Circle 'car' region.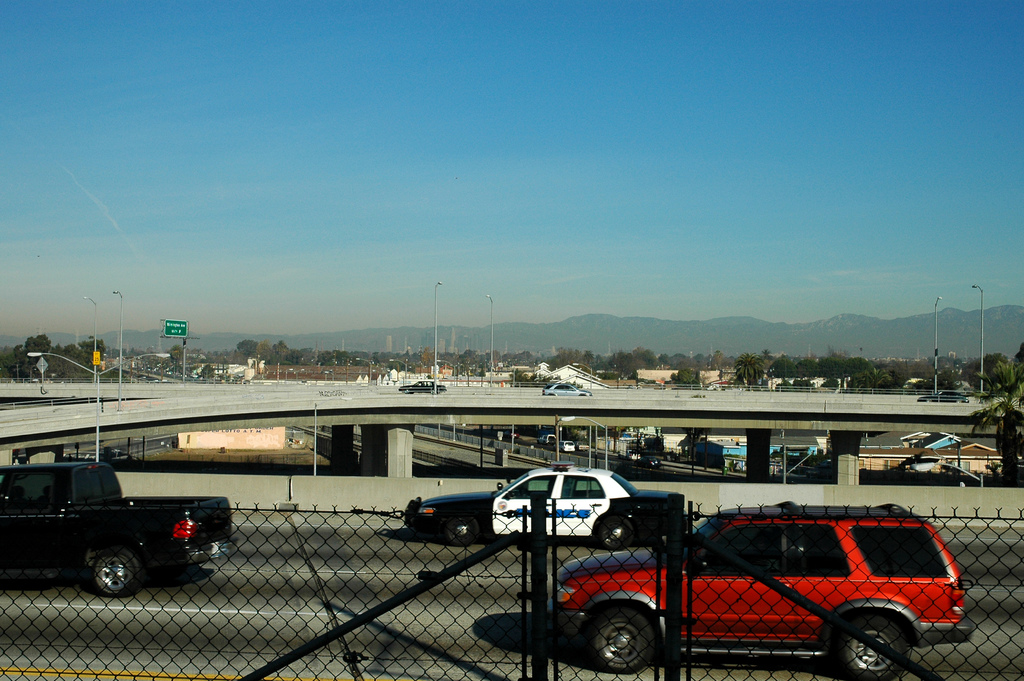
Region: (x1=537, y1=435, x2=557, y2=446).
